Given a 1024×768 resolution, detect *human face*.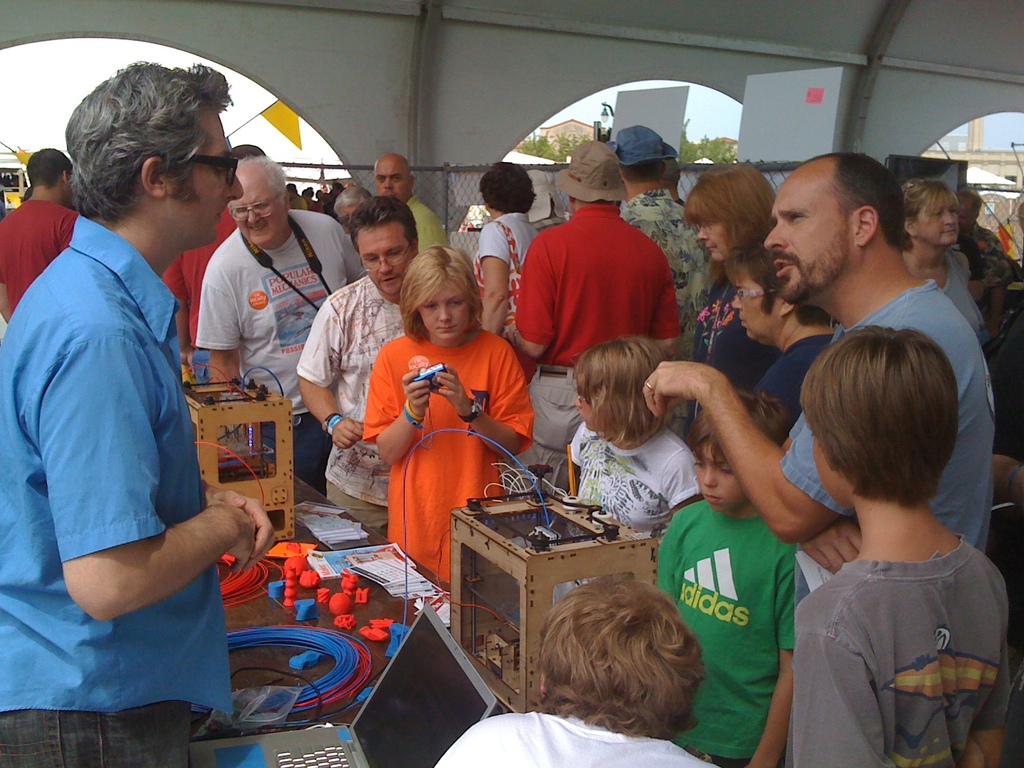
bbox(170, 122, 248, 244).
